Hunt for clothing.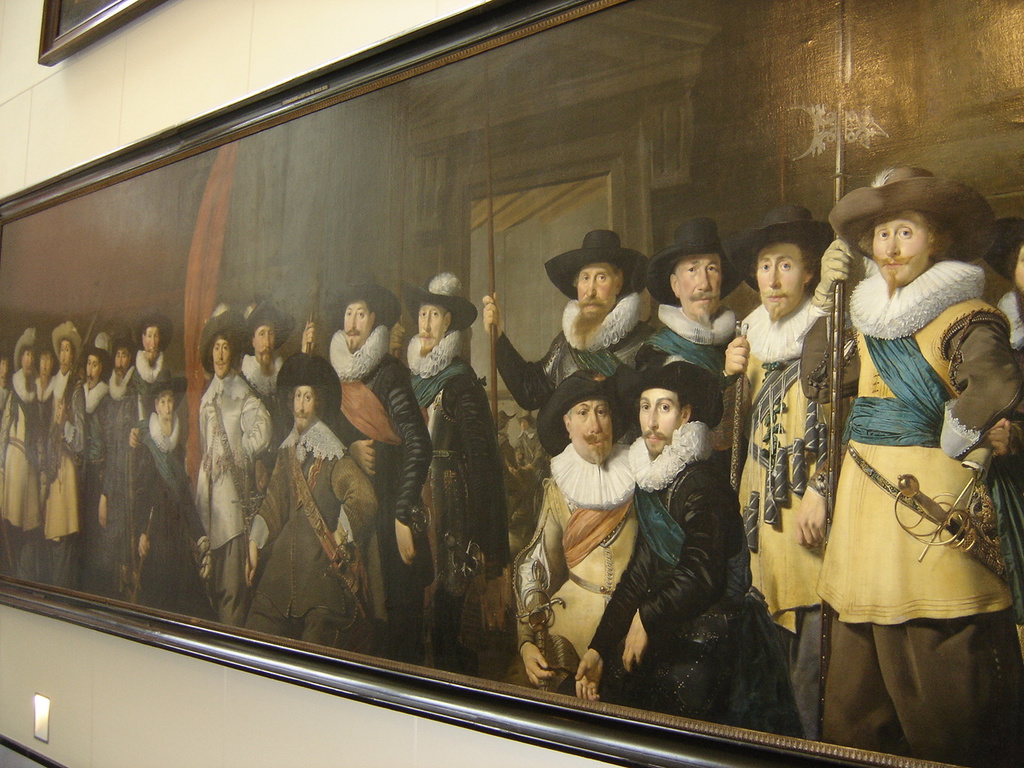
Hunted down at pyautogui.locateOnScreen(251, 425, 381, 649).
